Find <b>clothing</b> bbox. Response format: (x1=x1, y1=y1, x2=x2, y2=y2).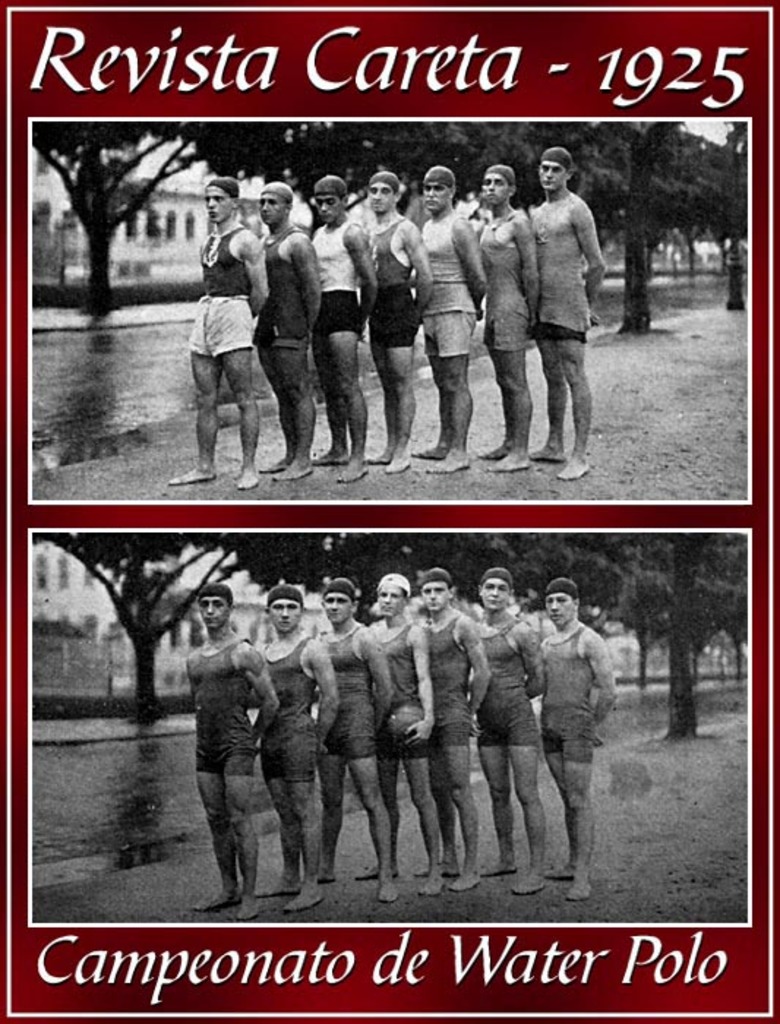
(x1=366, y1=217, x2=419, y2=355).
